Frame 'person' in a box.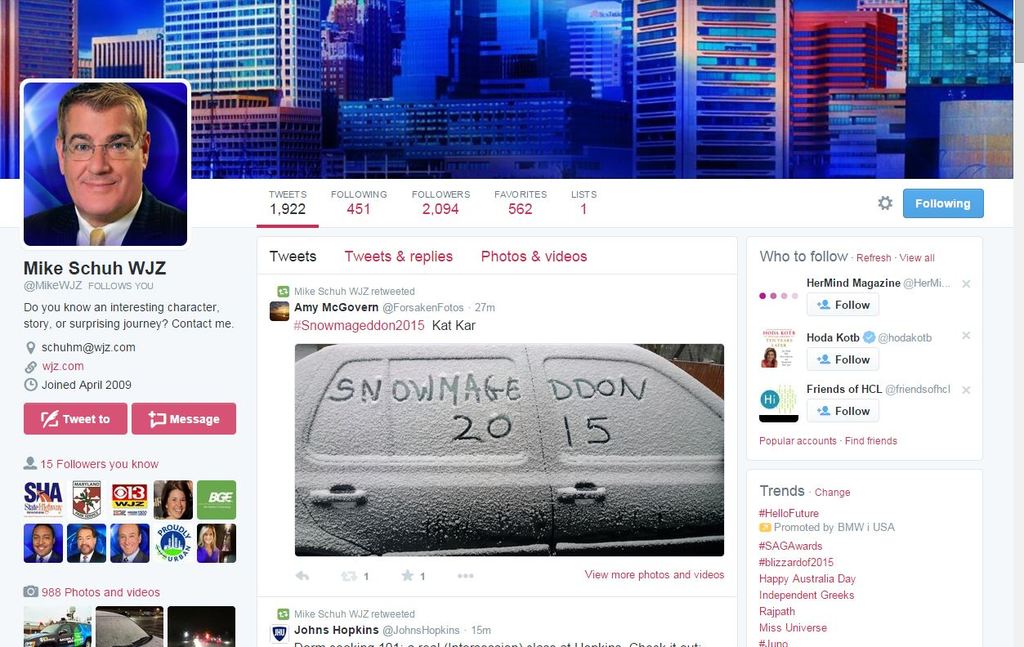
<region>111, 523, 147, 561</region>.
